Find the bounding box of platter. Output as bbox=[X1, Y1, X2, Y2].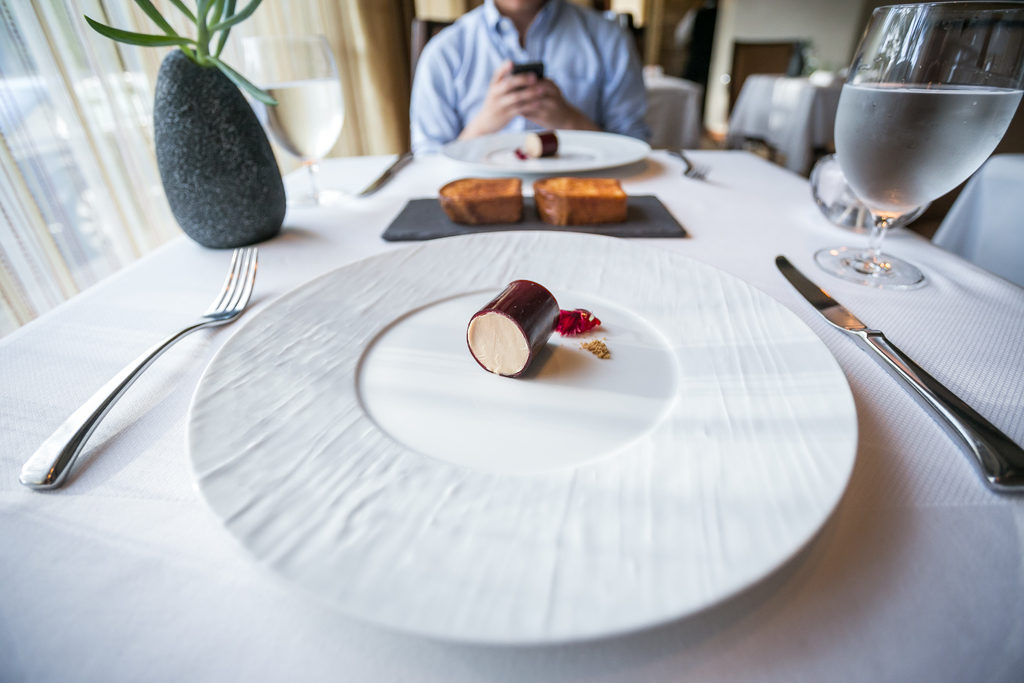
bbox=[188, 231, 854, 647].
